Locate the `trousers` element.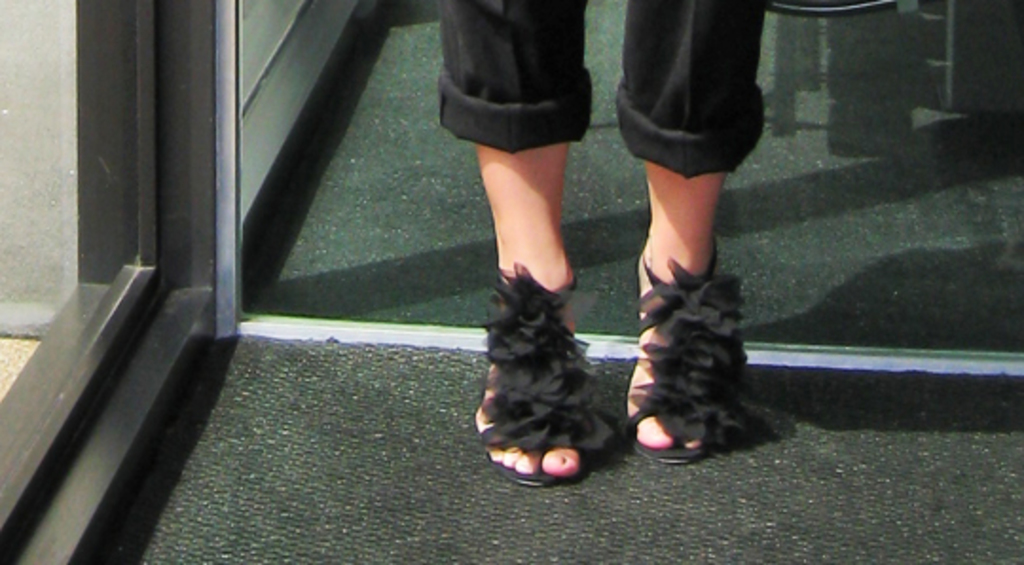
Element bbox: (x1=440, y1=0, x2=766, y2=165).
